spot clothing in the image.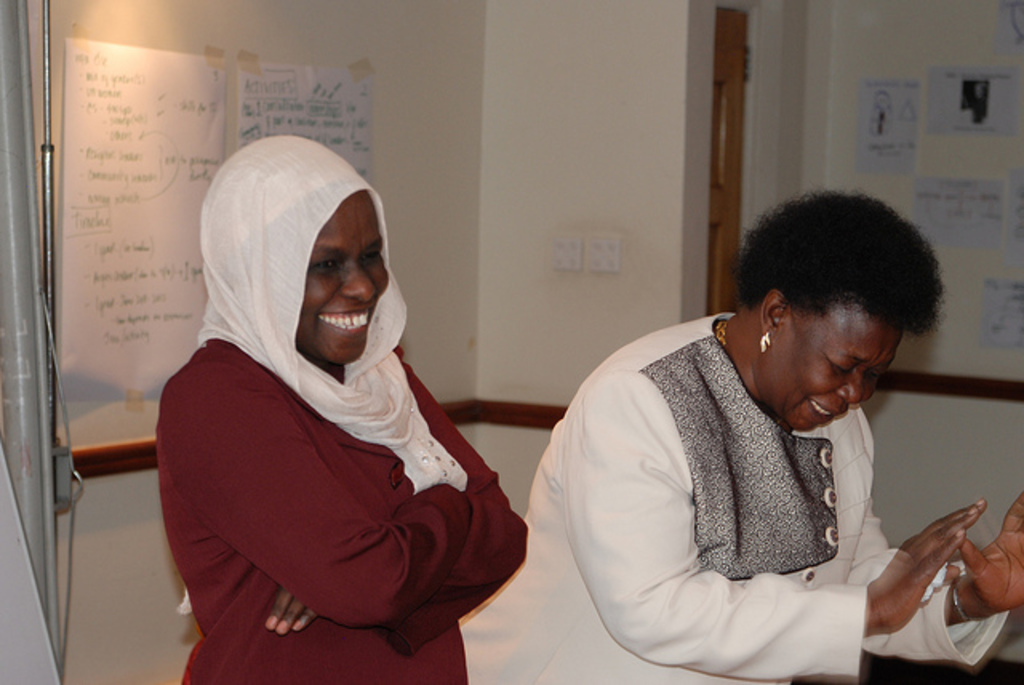
clothing found at <region>525, 301, 966, 674</region>.
